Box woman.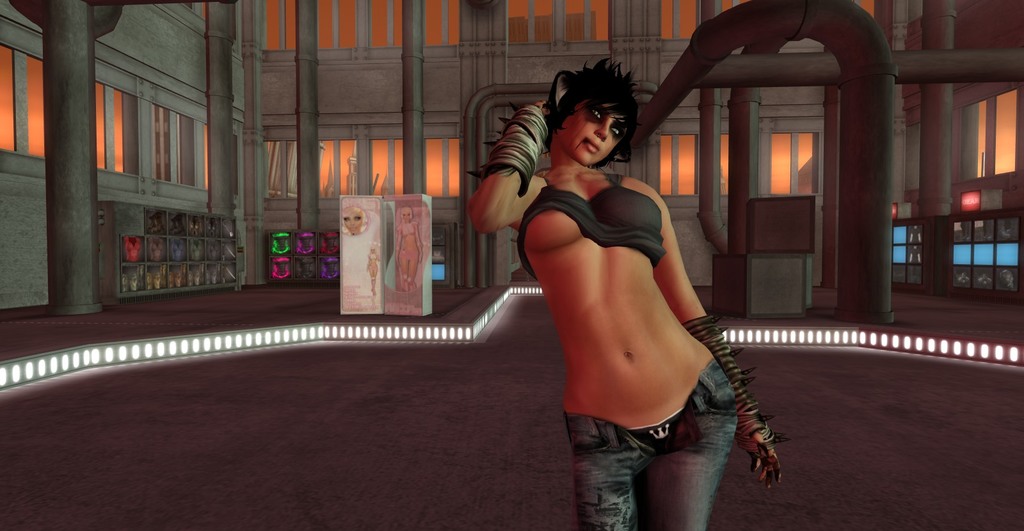
region(489, 38, 746, 523).
